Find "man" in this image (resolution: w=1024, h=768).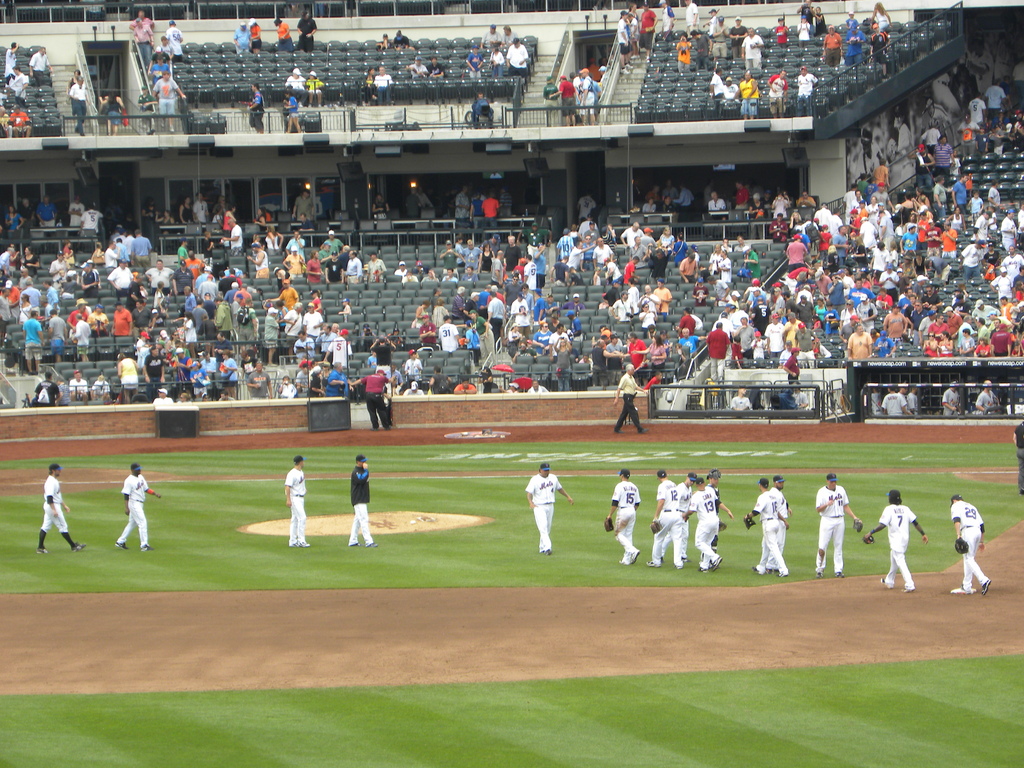
x1=262 y1=303 x2=289 y2=362.
